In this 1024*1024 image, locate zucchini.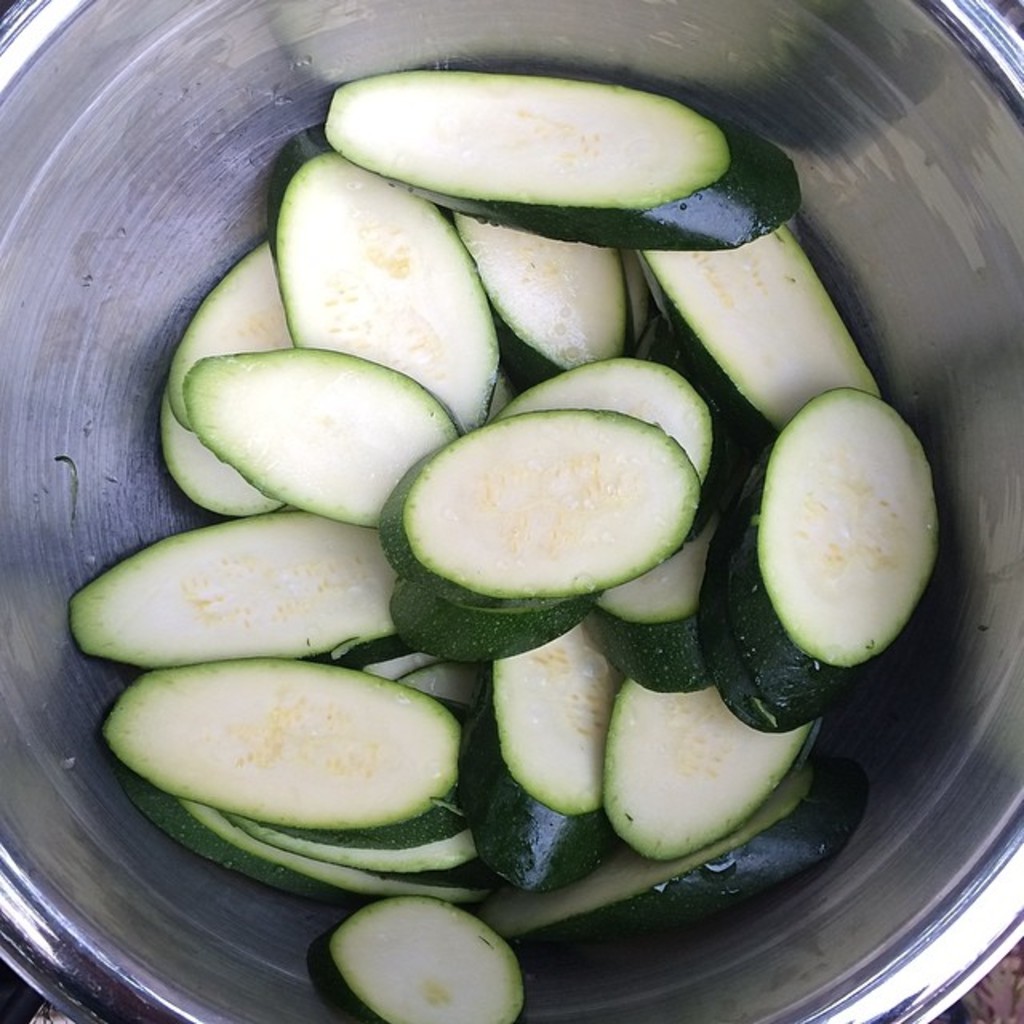
Bounding box: rect(370, 408, 710, 613).
